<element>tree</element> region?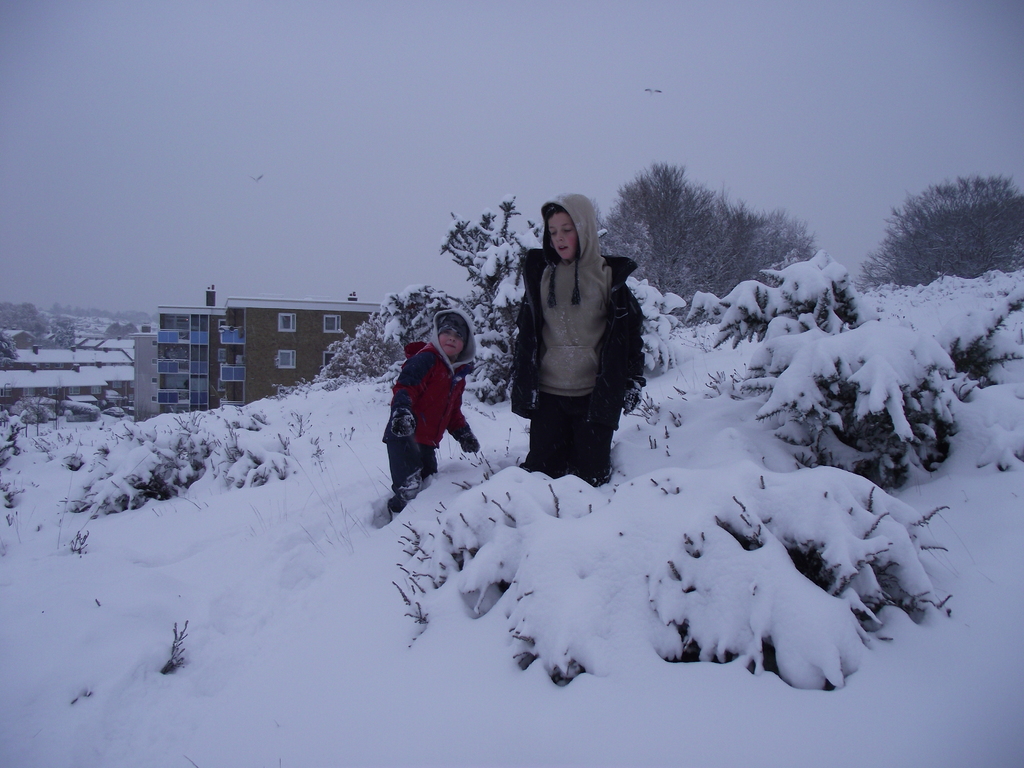
detection(0, 326, 18, 369)
